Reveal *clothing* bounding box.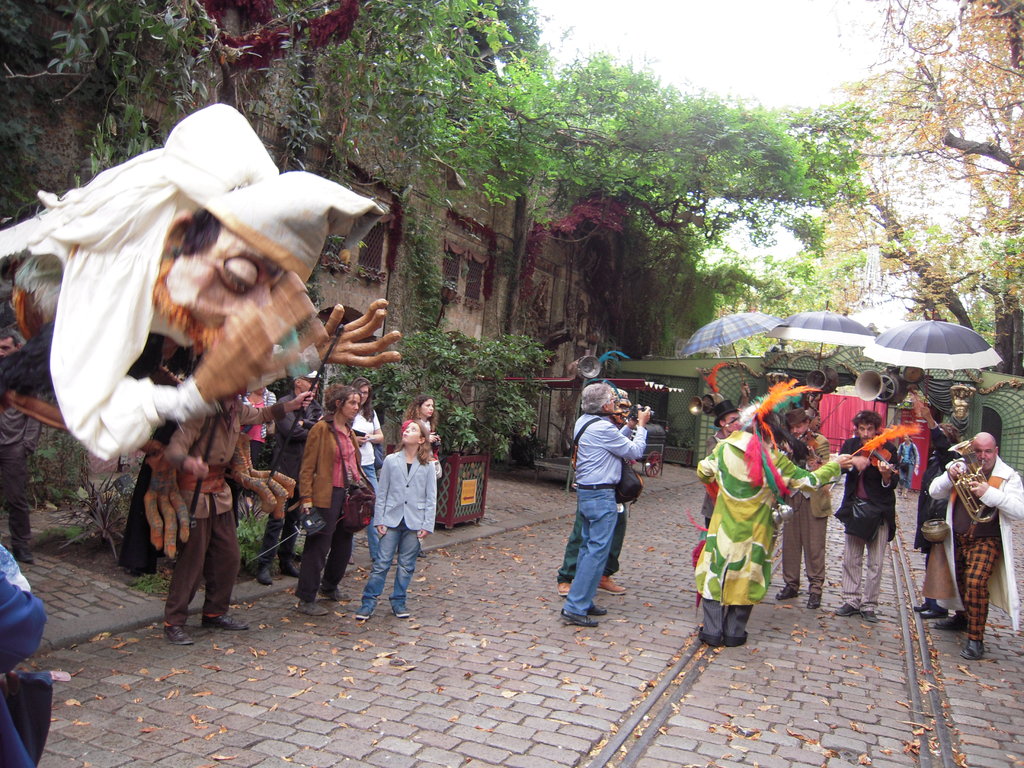
Revealed: {"x1": 838, "y1": 440, "x2": 897, "y2": 617}.
